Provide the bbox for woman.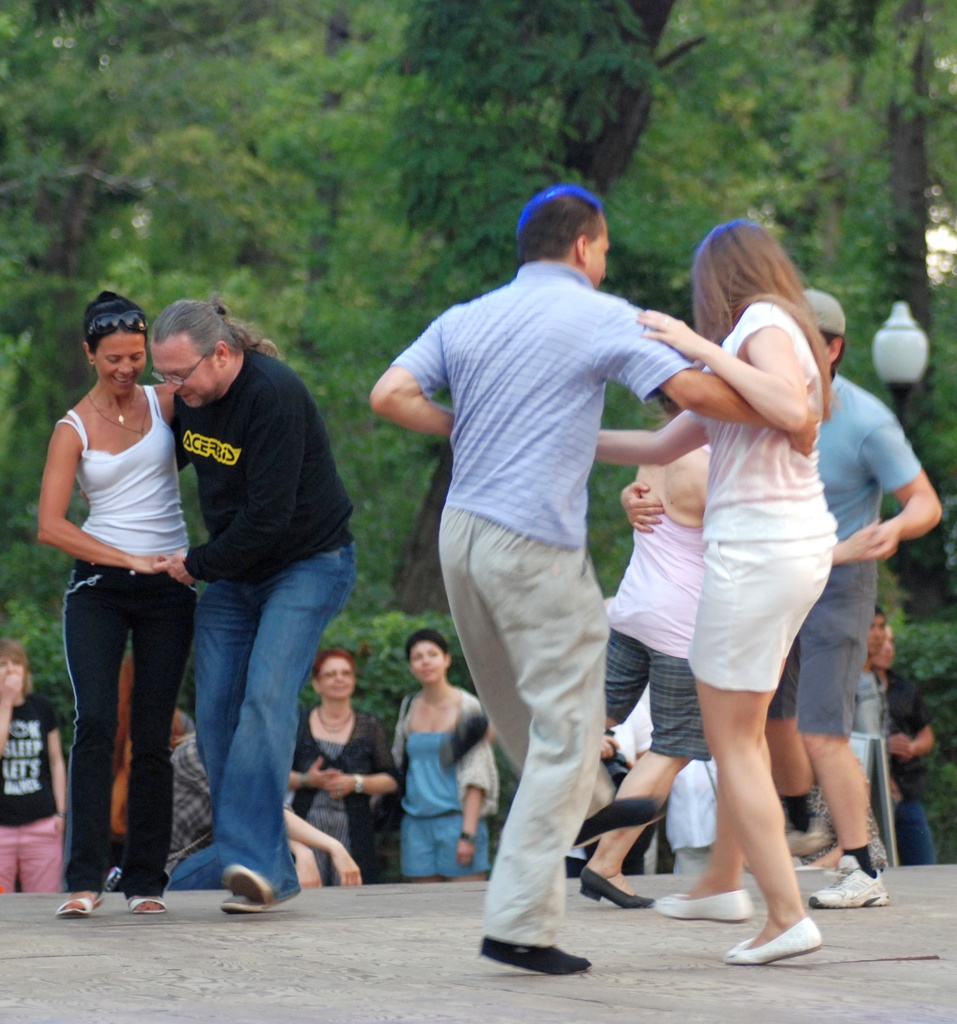
pyautogui.locateOnScreen(383, 630, 510, 879).
